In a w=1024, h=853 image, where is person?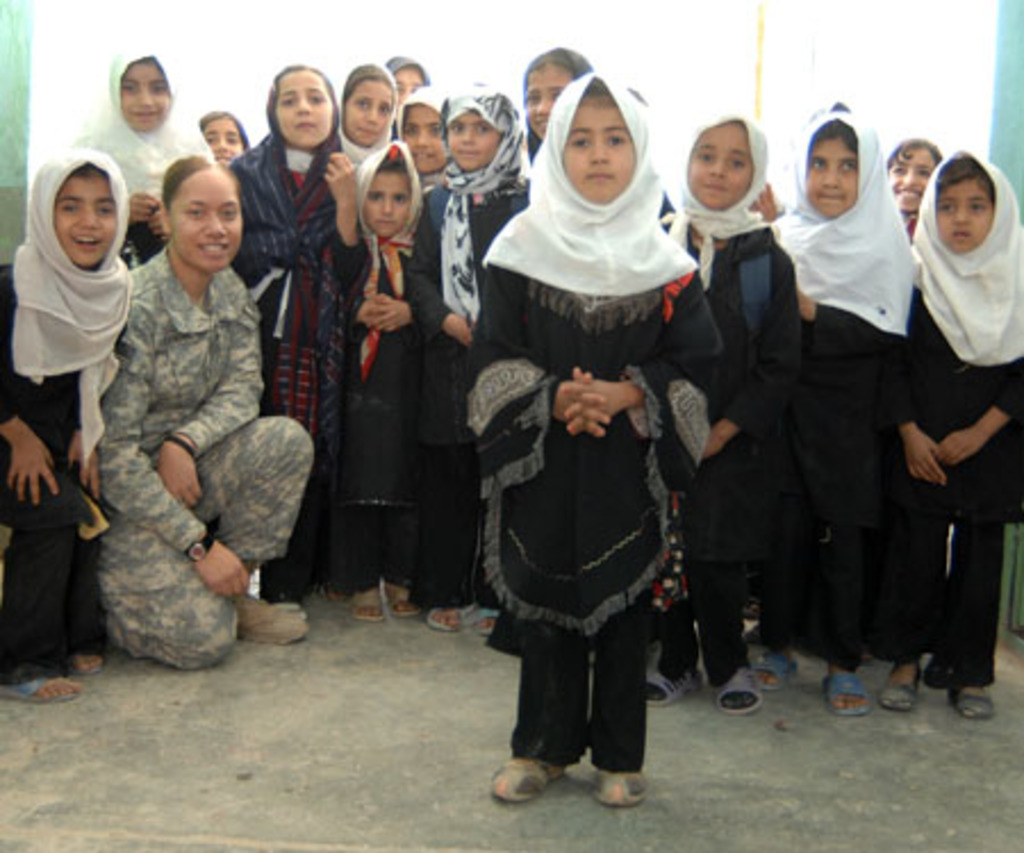
<box>462,61,719,808</box>.
